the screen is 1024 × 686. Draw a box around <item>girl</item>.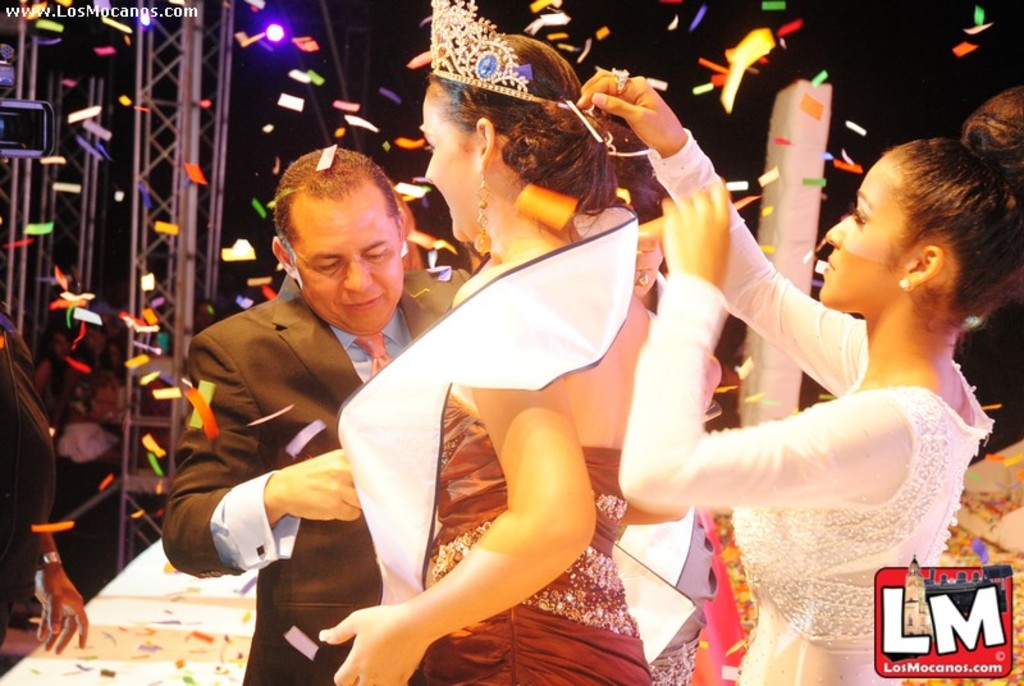
x1=575, y1=63, x2=1023, y2=685.
